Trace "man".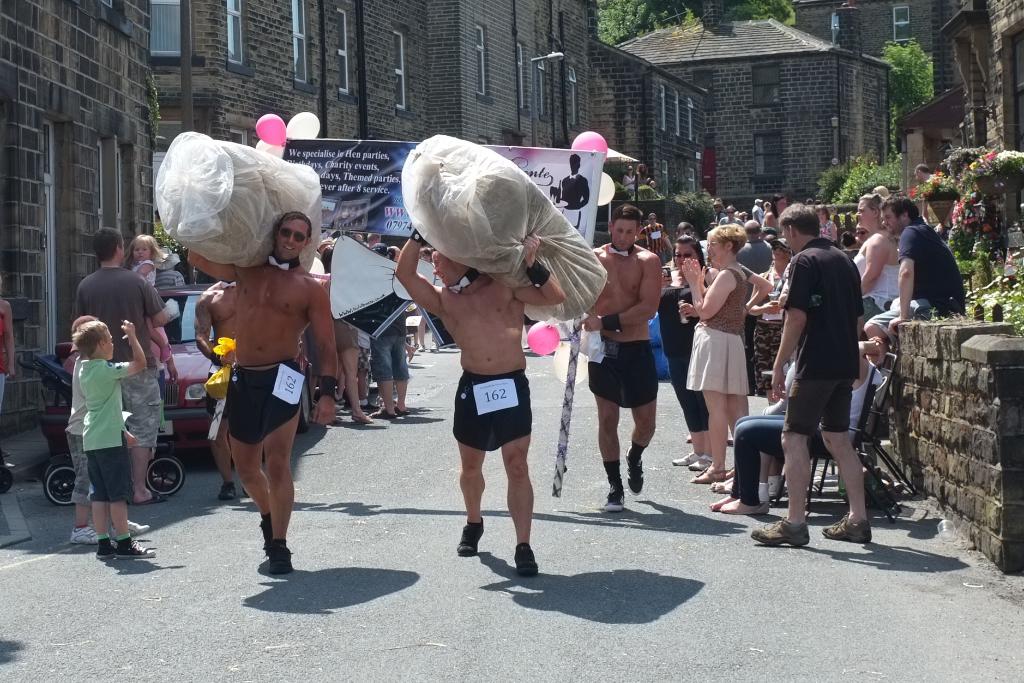
Traced to (left=915, top=163, right=943, bottom=189).
